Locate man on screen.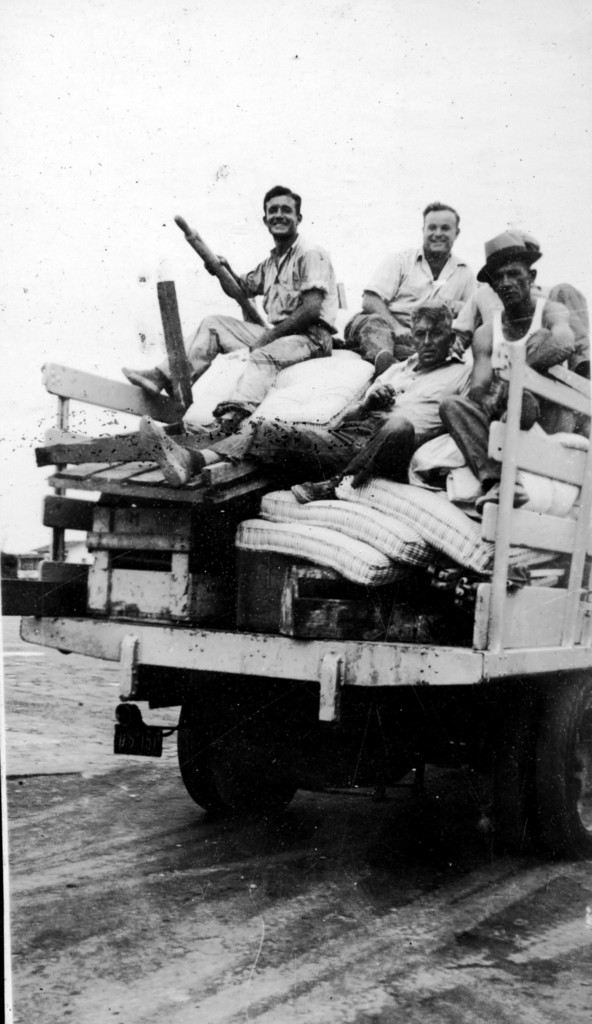
On screen at left=172, top=173, right=366, bottom=369.
